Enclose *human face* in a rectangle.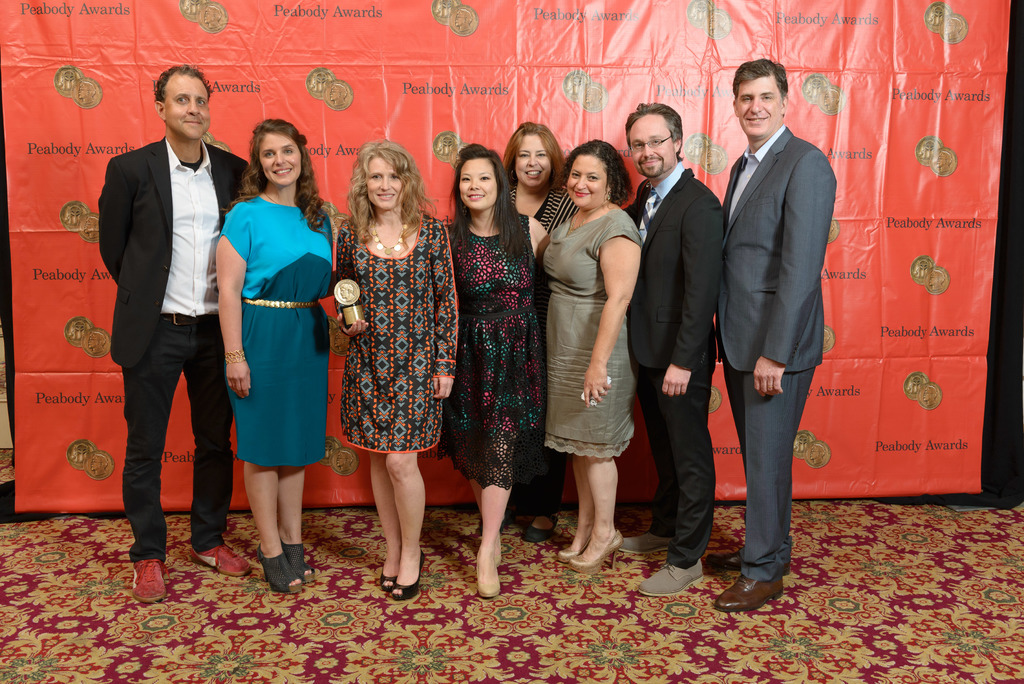
[left=513, top=133, right=550, bottom=185].
